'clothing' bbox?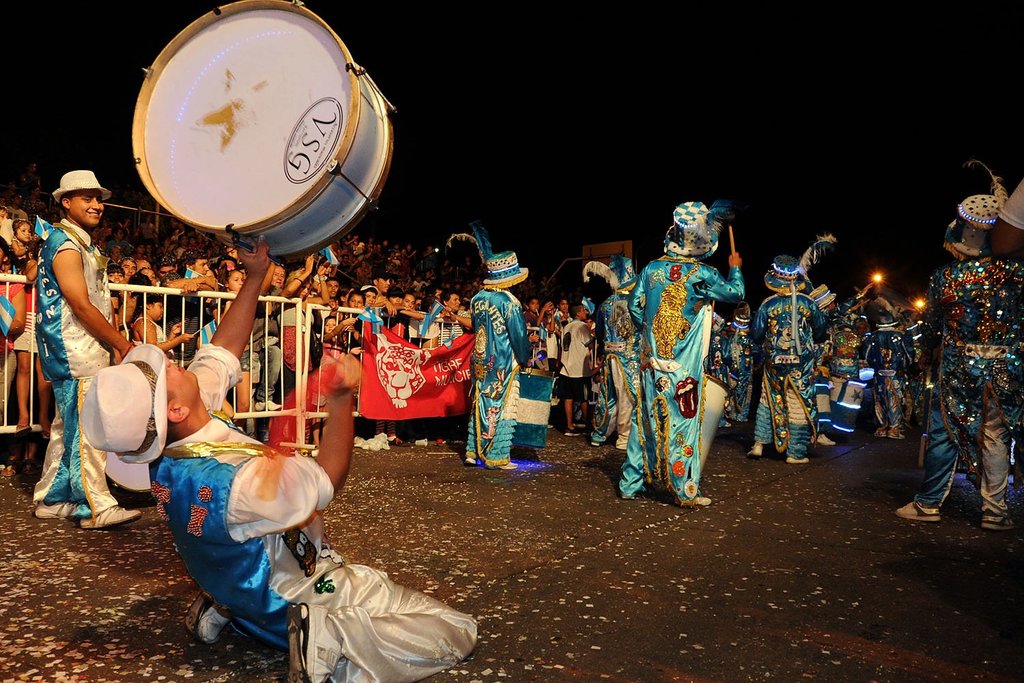
<bbox>913, 257, 1023, 518</bbox>
